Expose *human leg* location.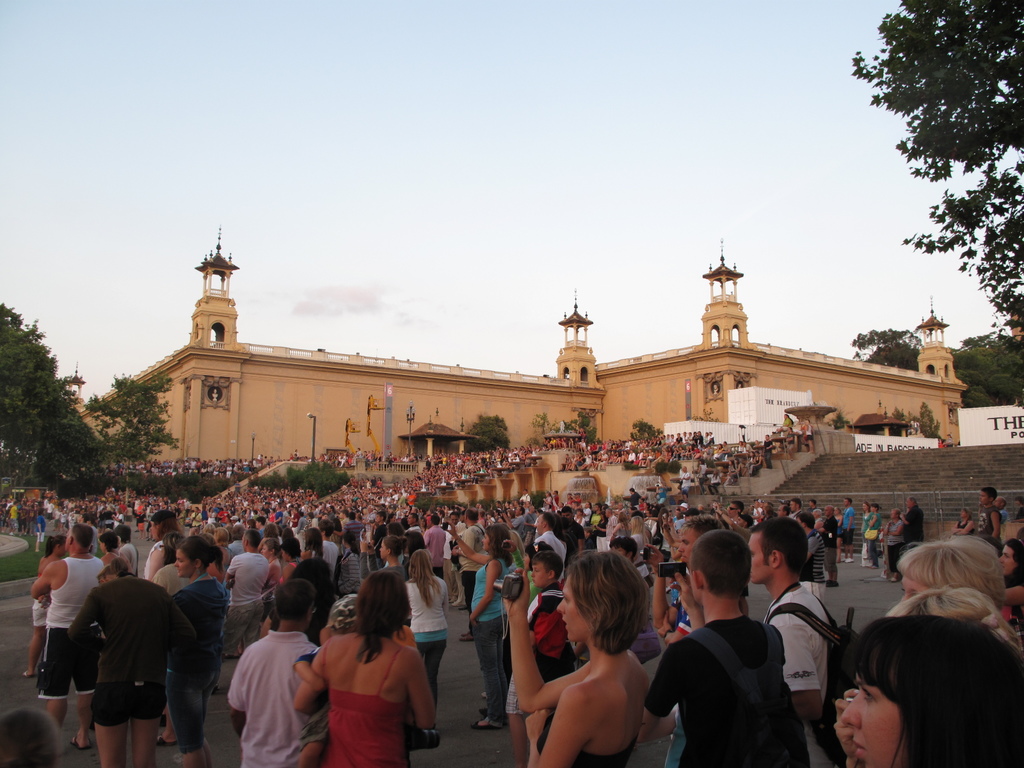
Exposed at Rect(426, 643, 447, 704).
